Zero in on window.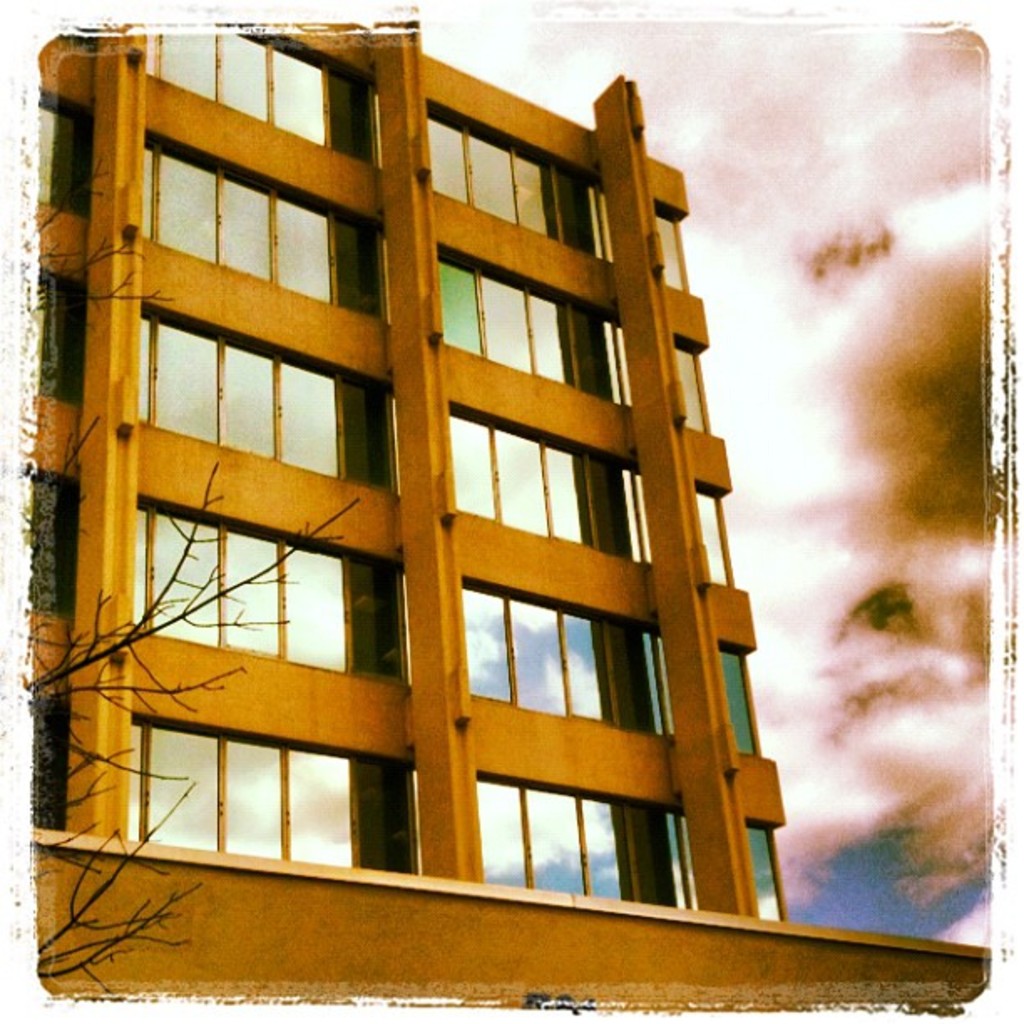
Zeroed in: (left=142, top=32, right=380, bottom=159).
